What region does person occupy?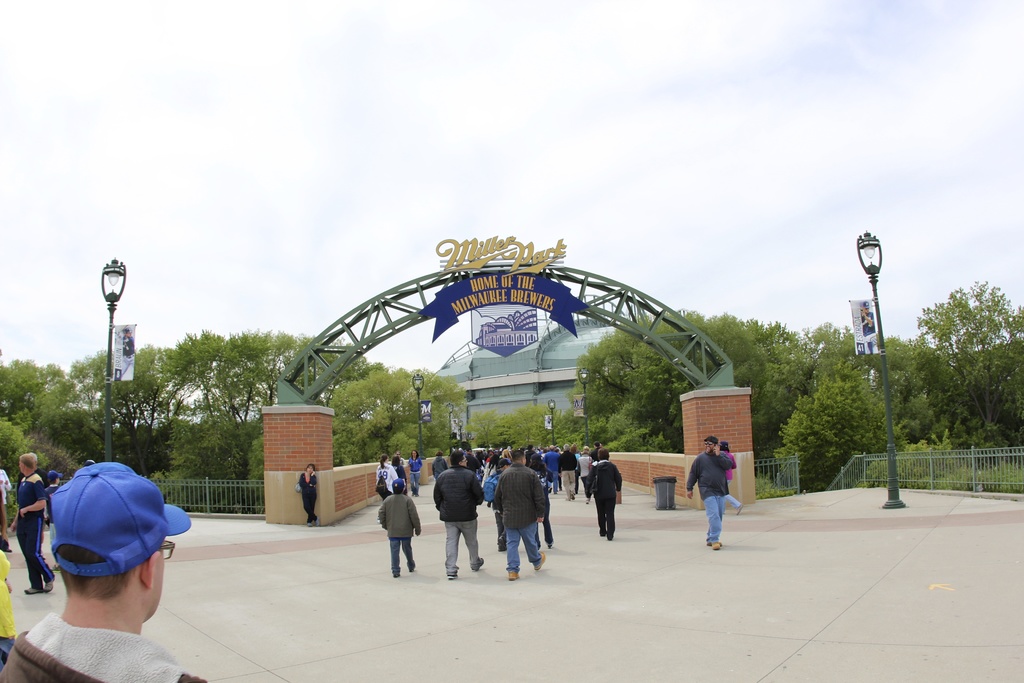
BBox(374, 453, 399, 506).
